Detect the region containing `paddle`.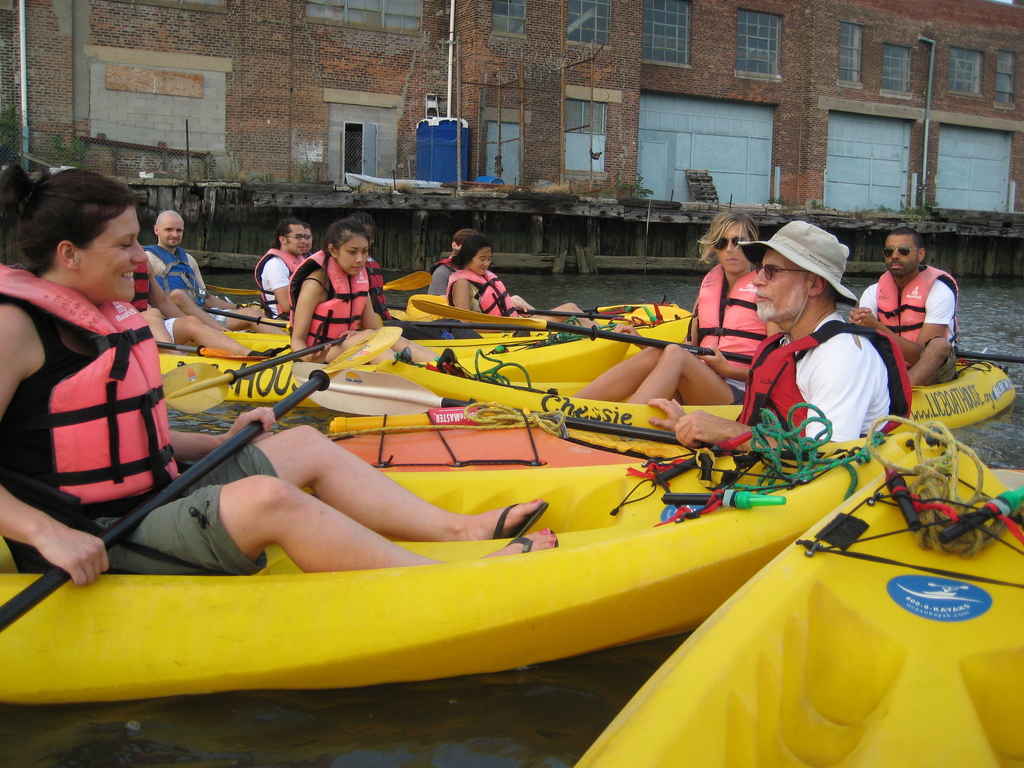
415:300:756:367.
